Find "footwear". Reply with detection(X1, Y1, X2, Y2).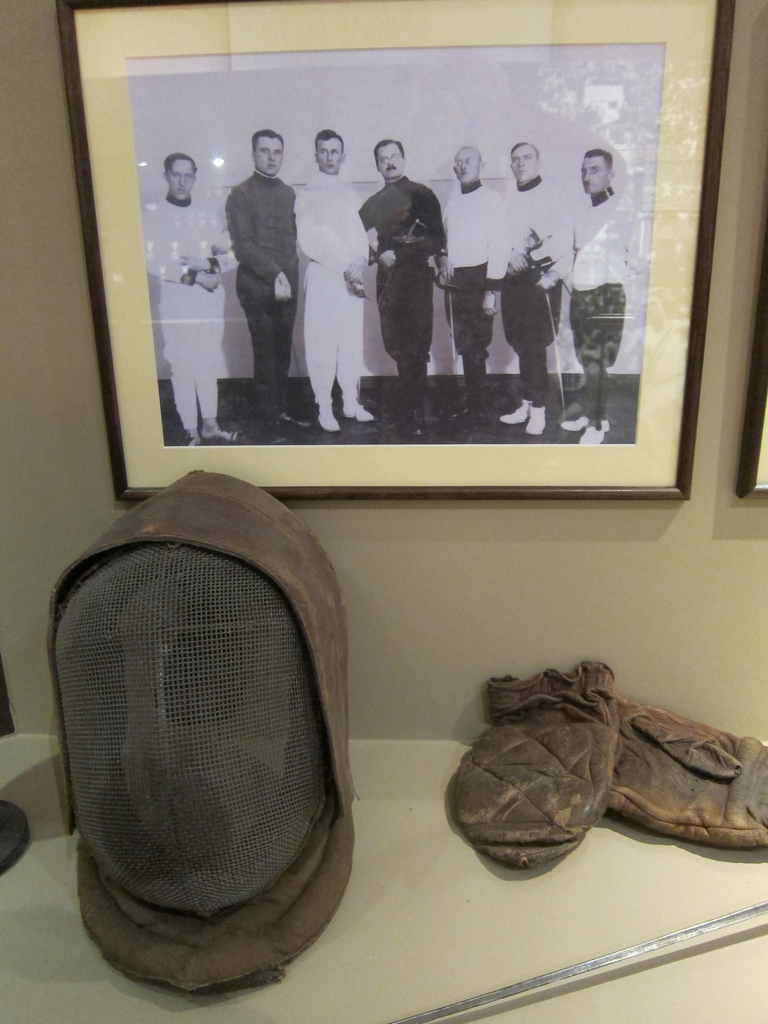
detection(527, 405, 547, 436).
